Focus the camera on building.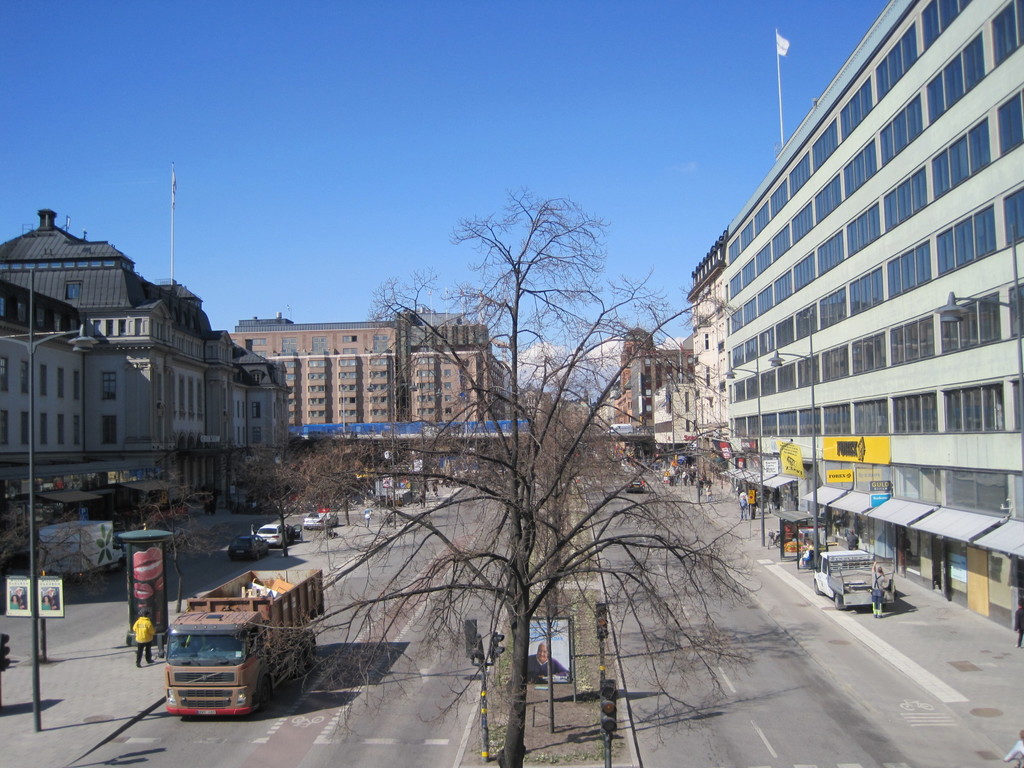
Focus region: (x1=0, y1=209, x2=294, y2=501).
